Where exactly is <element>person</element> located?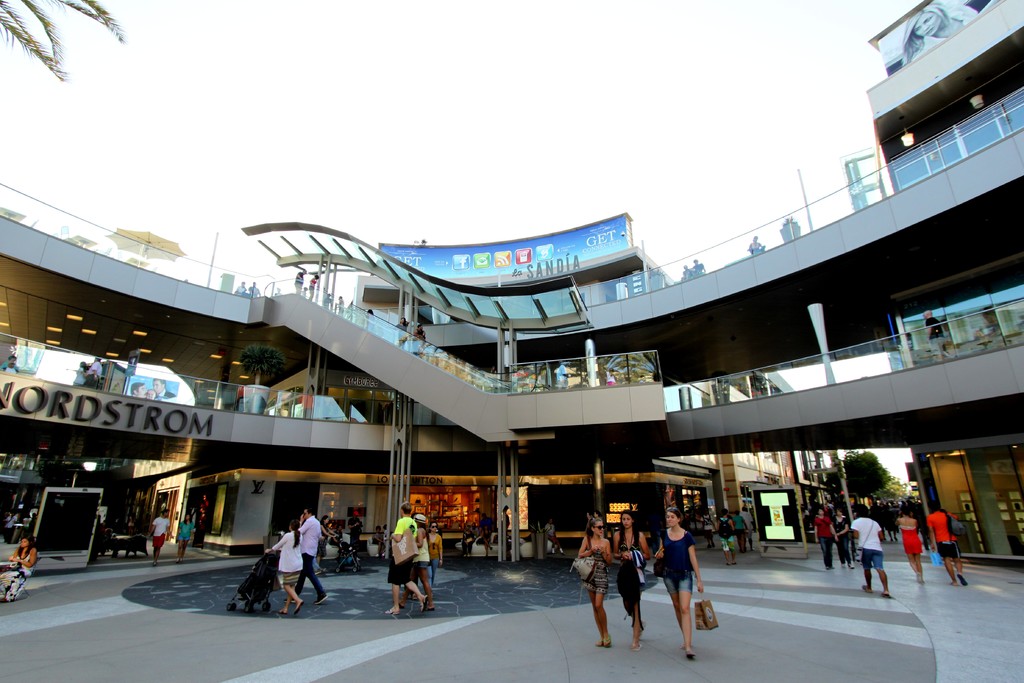
Its bounding box is box(927, 504, 965, 586).
